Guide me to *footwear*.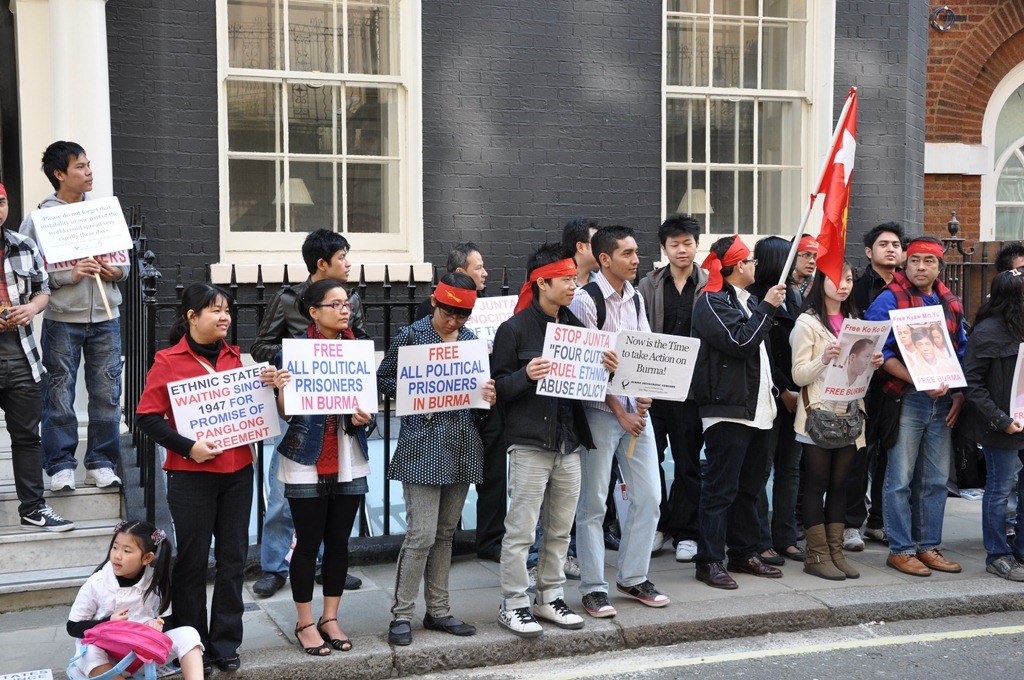
Guidance: 252,570,284,595.
